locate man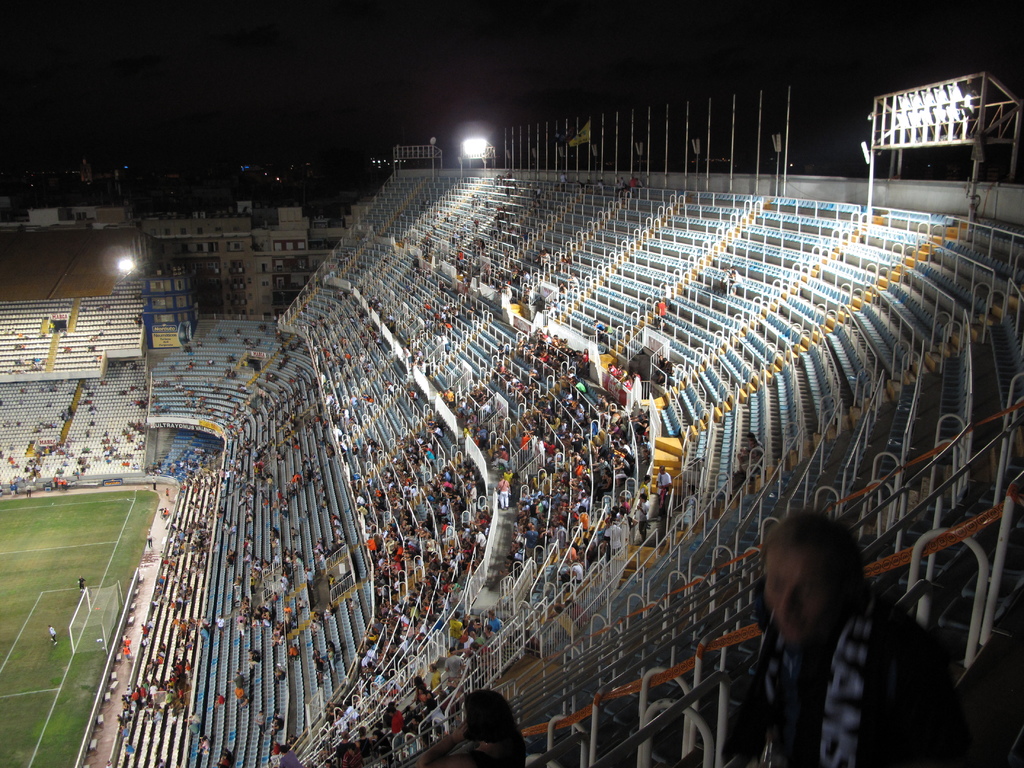
BBox(225, 675, 246, 701)
